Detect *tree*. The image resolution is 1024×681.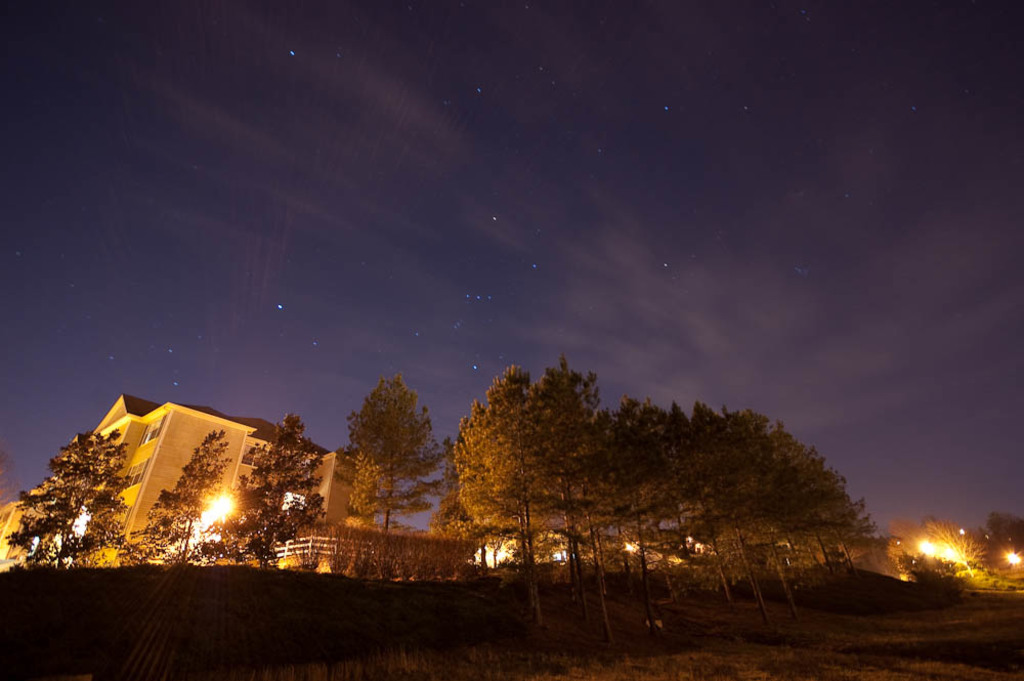
(527,365,630,657).
